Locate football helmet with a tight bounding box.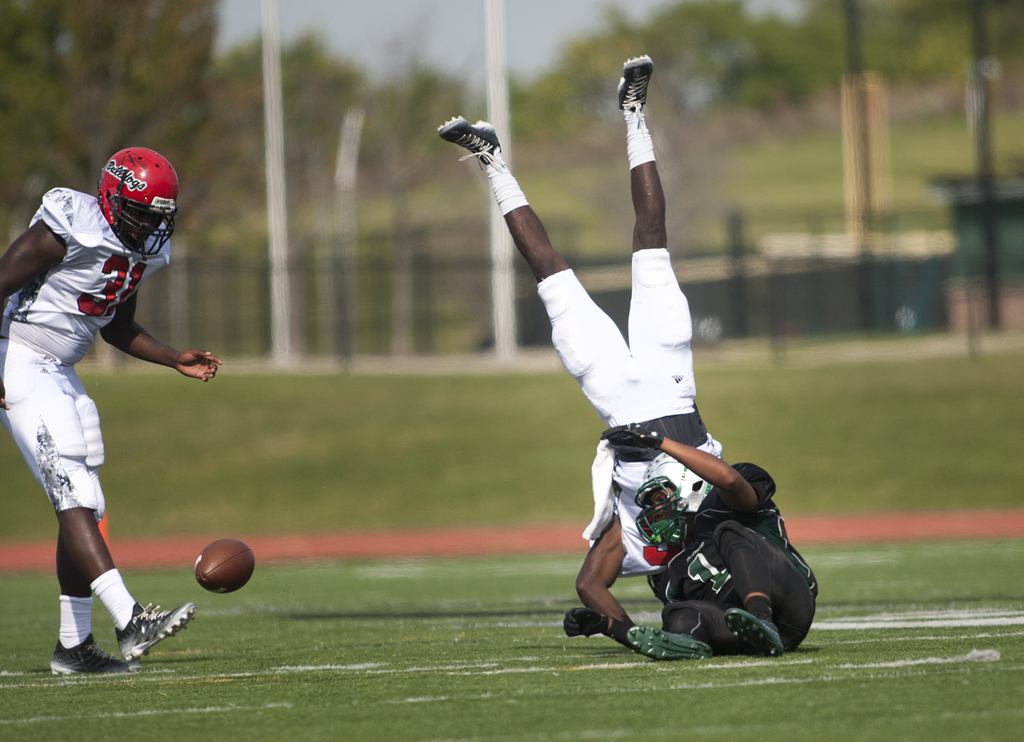
<bbox>79, 149, 166, 255</bbox>.
